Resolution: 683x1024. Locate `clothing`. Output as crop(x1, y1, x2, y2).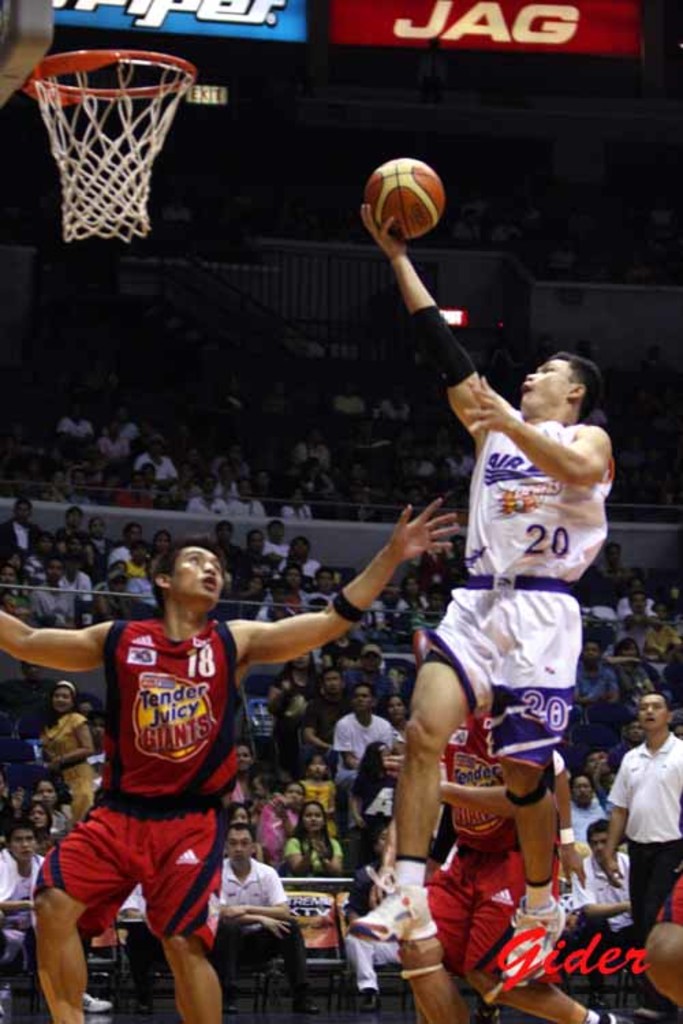
crop(647, 878, 682, 930).
